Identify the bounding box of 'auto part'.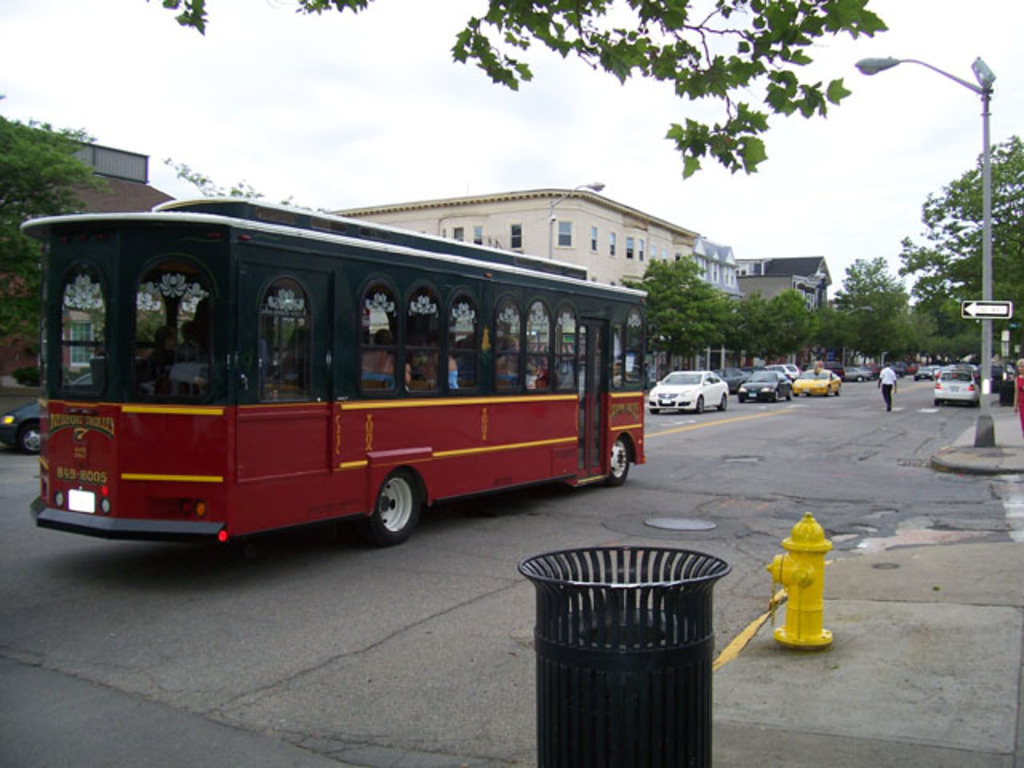
<box>509,288,562,398</box>.
